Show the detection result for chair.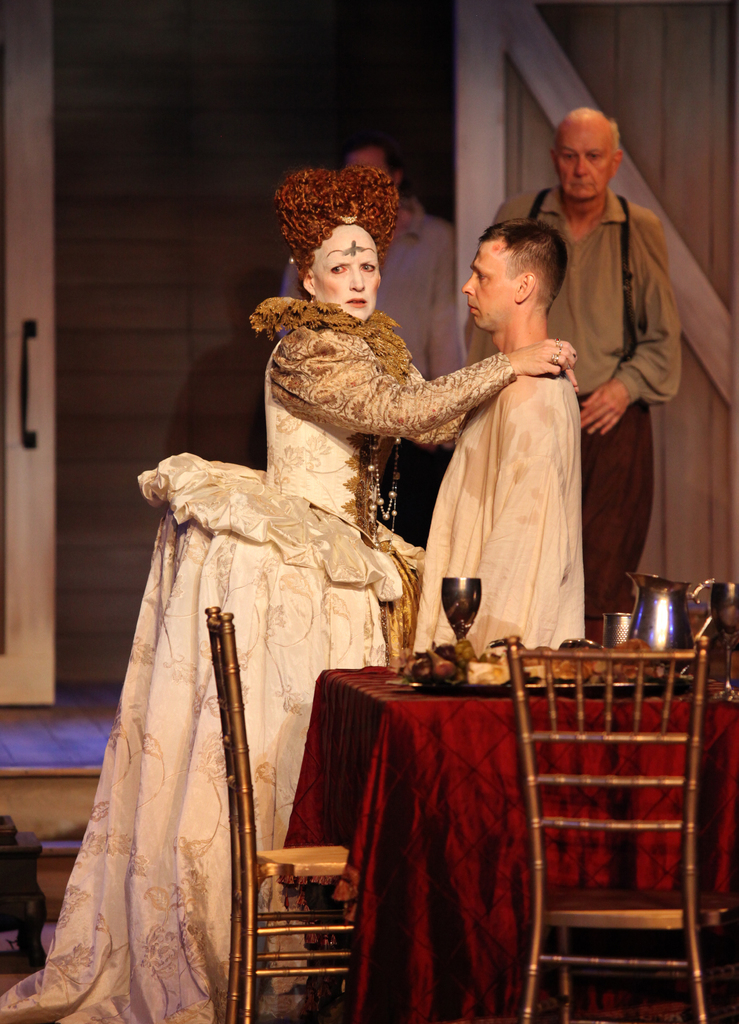
195:602:359:1023.
